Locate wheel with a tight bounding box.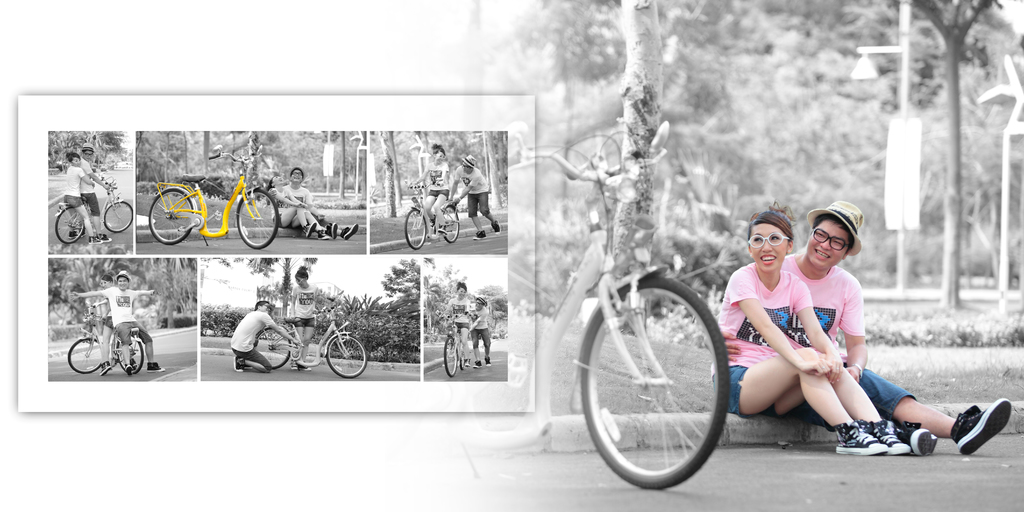
box=[318, 335, 371, 378].
